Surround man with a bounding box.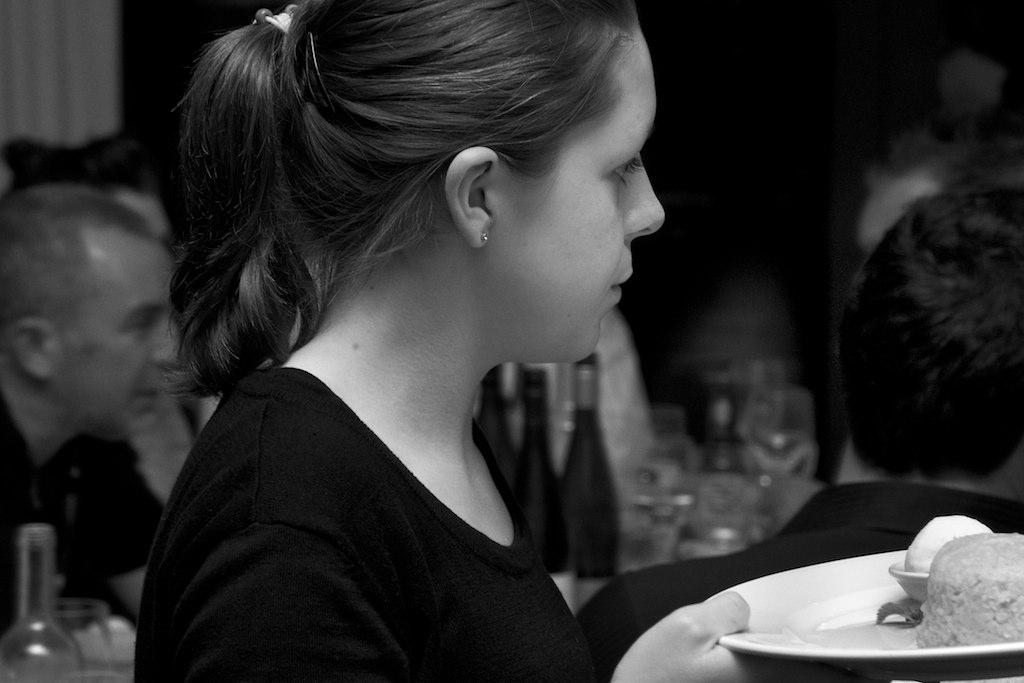
578/183/1023/682.
